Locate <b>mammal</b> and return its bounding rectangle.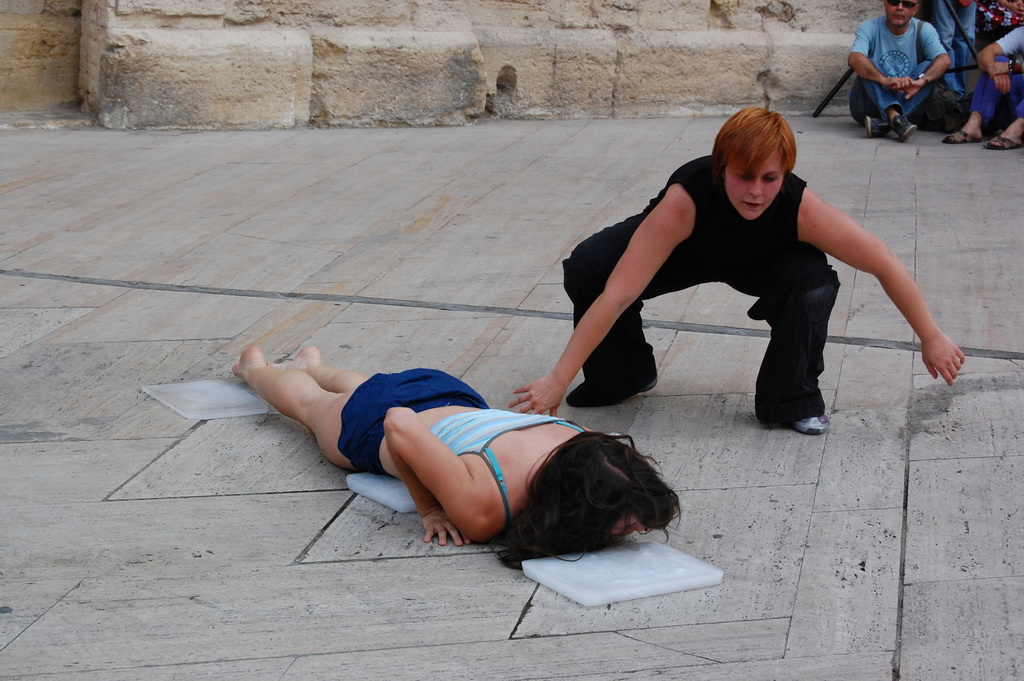
x1=517 y1=124 x2=987 y2=431.
